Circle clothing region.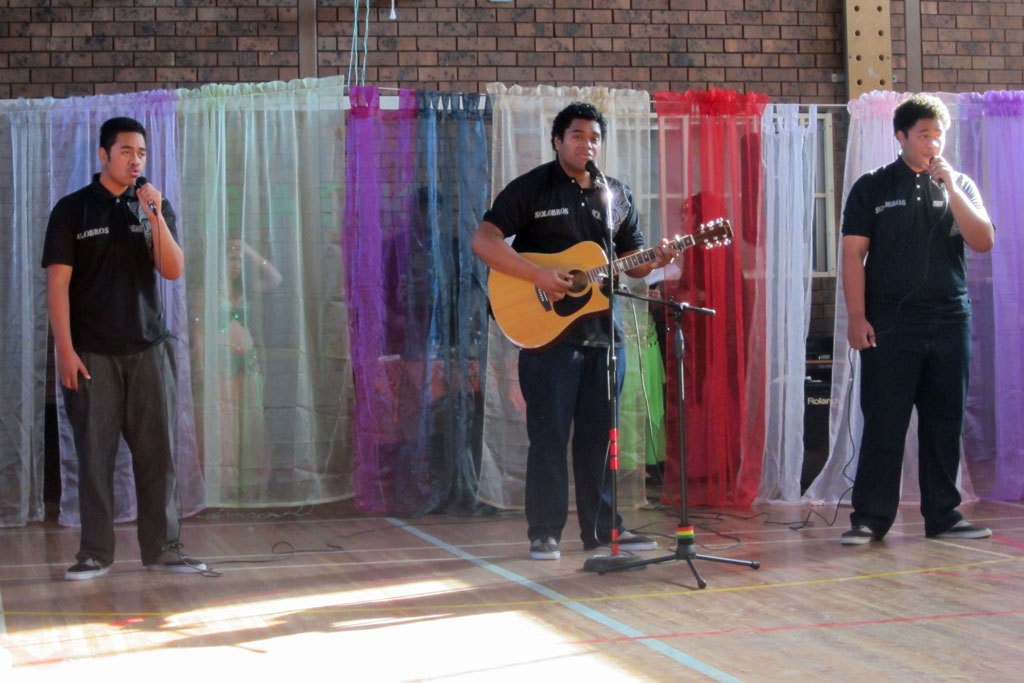
Region: {"left": 37, "top": 121, "right": 184, "bottom": 558}.
